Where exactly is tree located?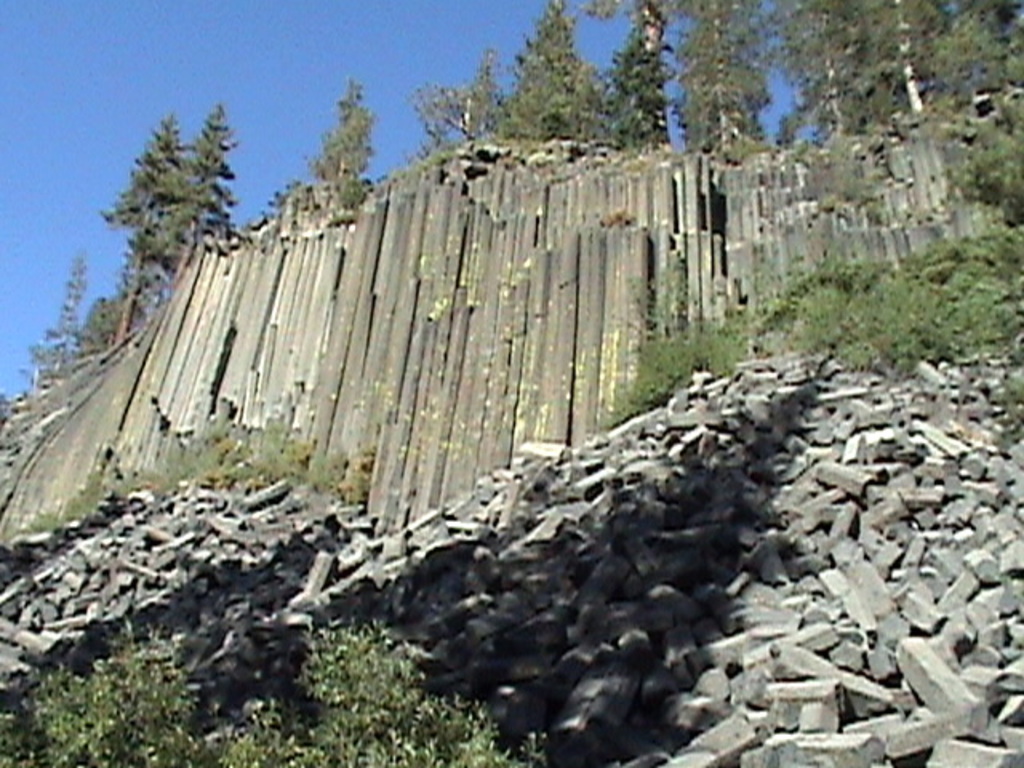
Its bounding box is crop(394, 78, 453, 162).
